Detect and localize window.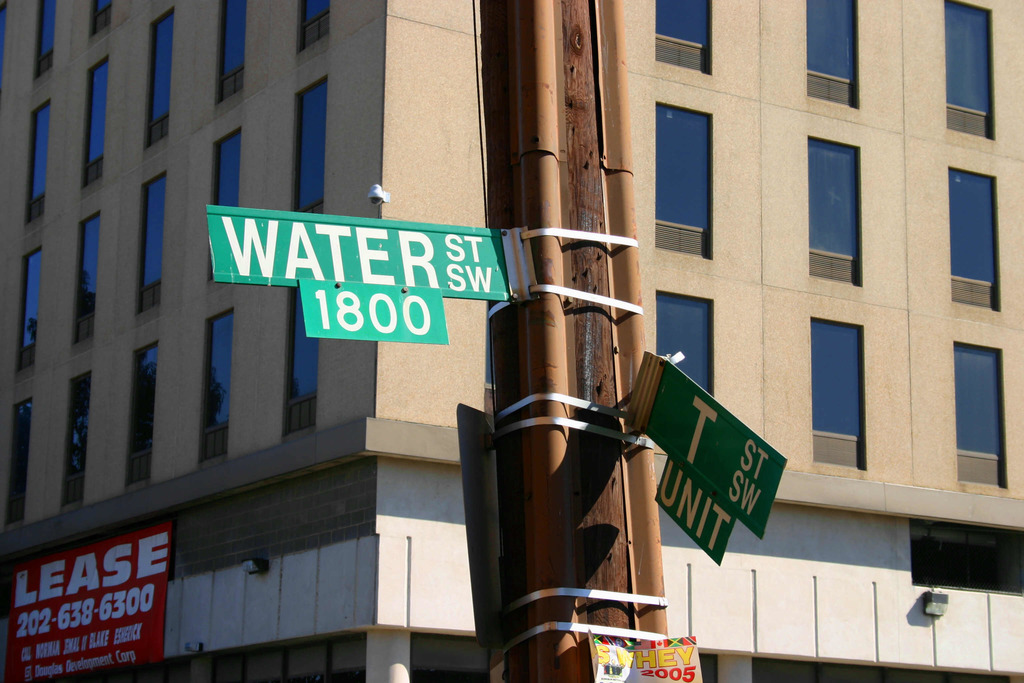
Localized at rect(71, 211, 106, 358).
